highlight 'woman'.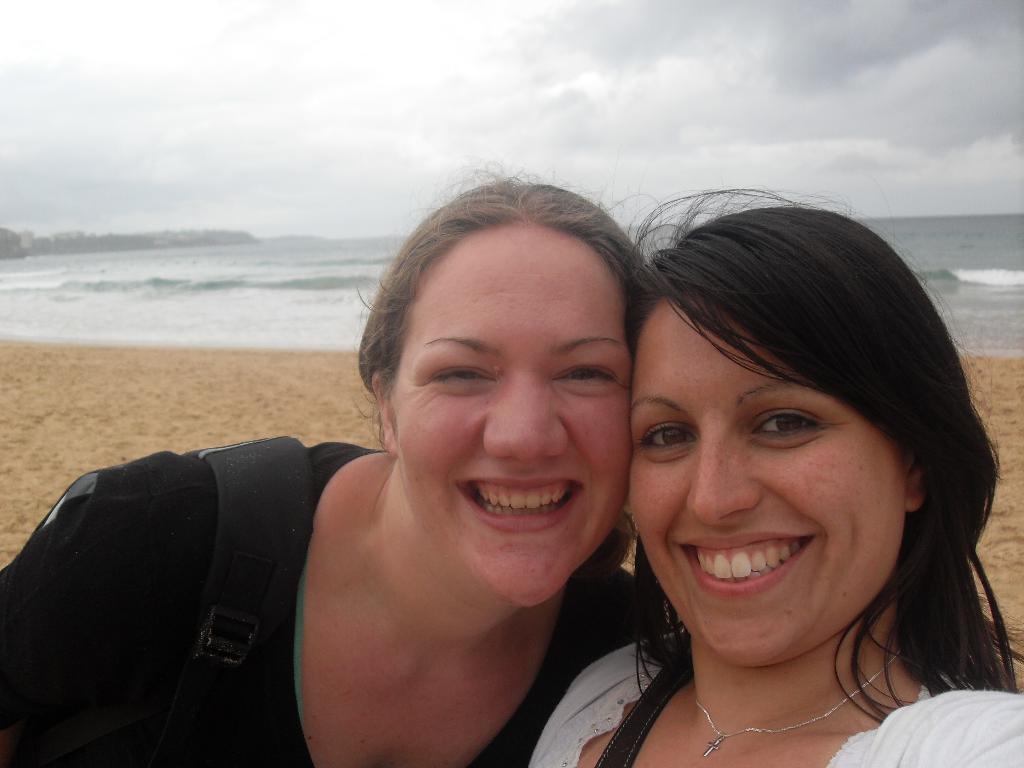
Highlighted region: pyautogui.locateOnScreen(90, 183, 703, 767).
